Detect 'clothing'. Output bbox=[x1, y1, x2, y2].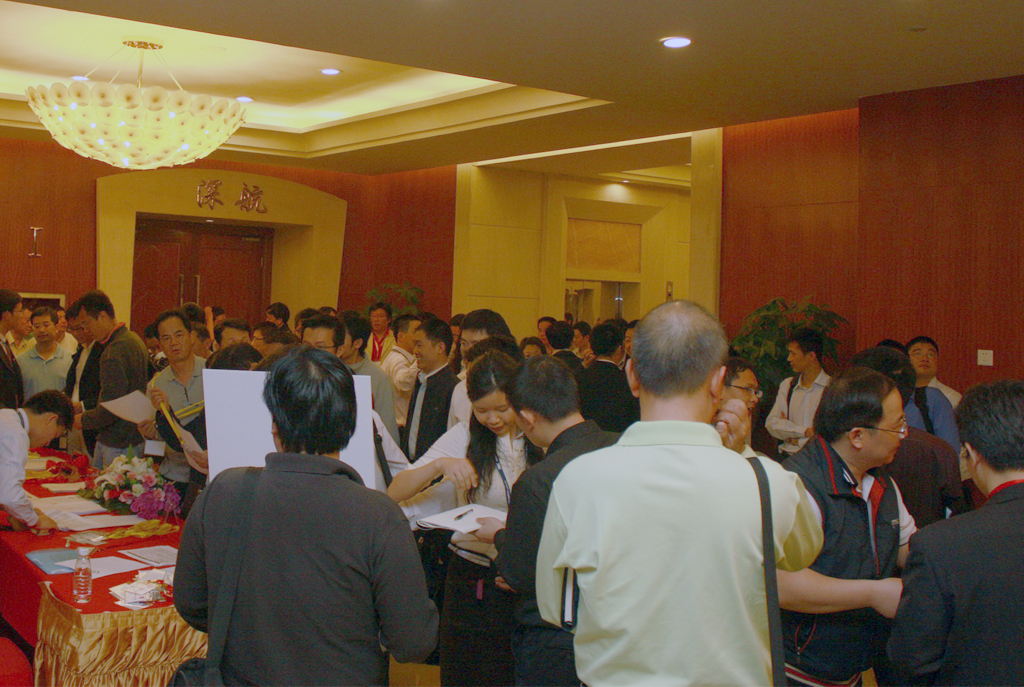
bbox=[7, 325, 1023, 685].
